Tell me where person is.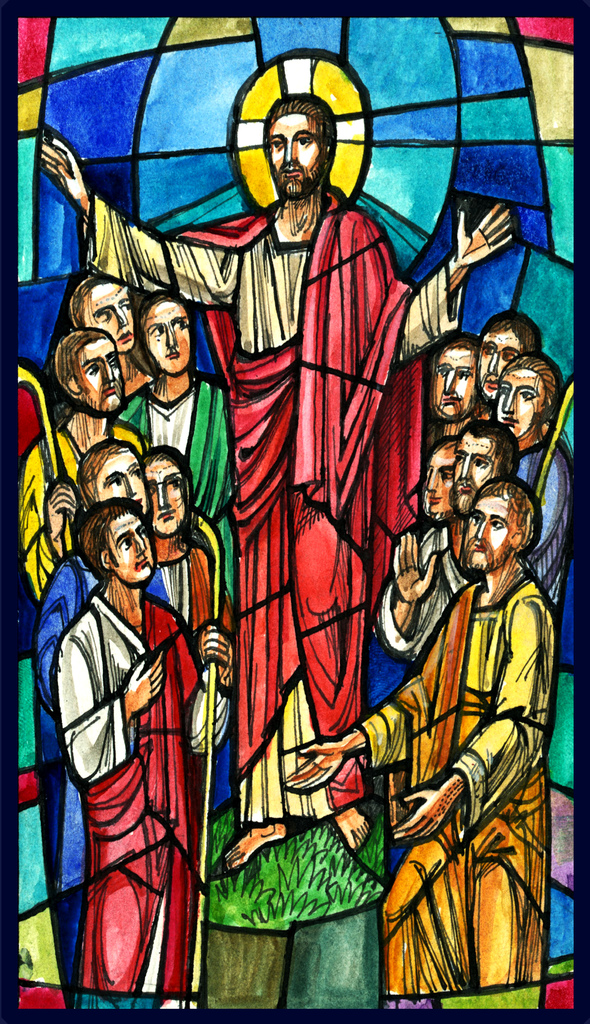
person is at rect(495, 348, 574, 600).
